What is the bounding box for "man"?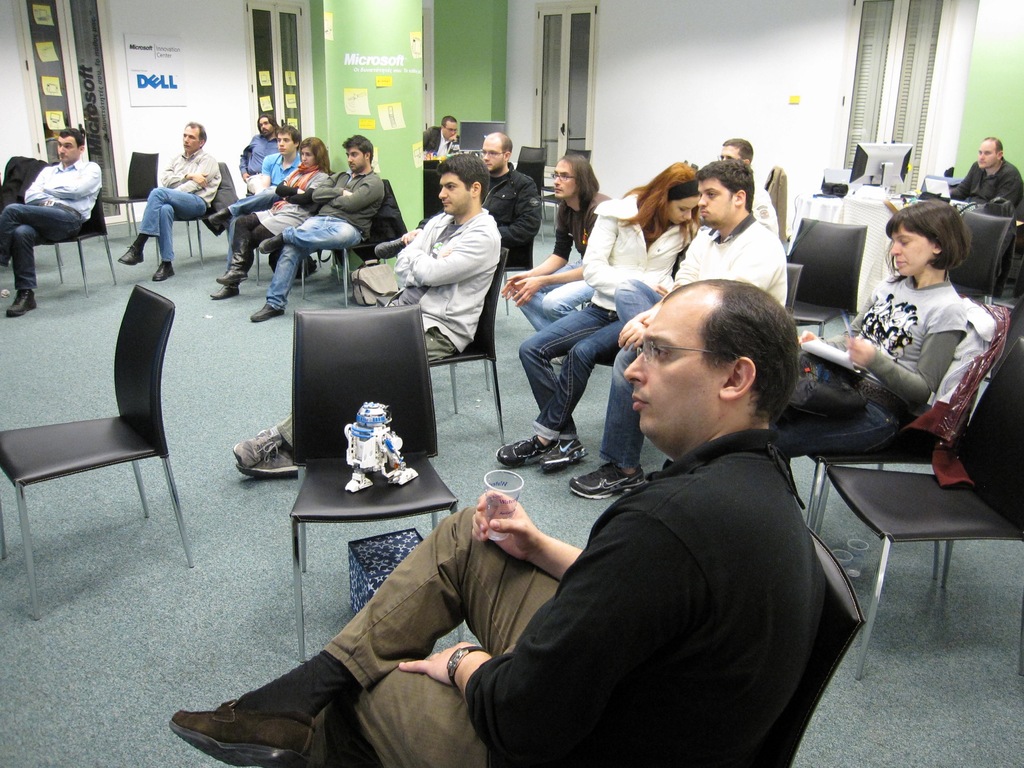
rect(209, 127, 303, 262).
